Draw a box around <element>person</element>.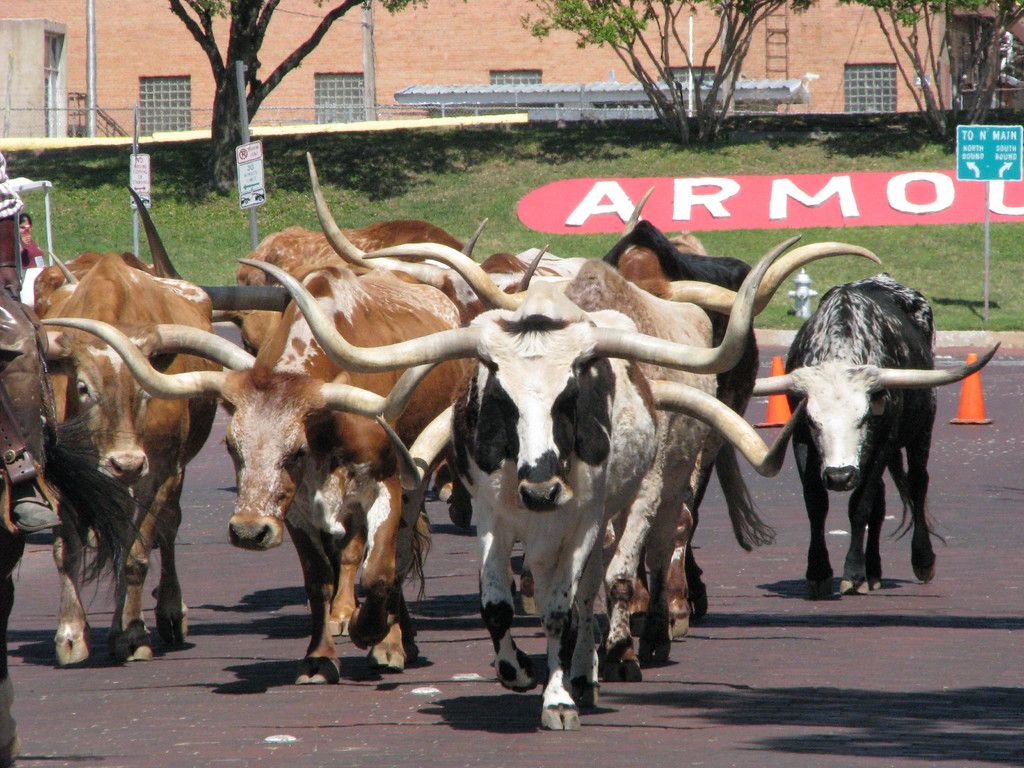
bbox=[0, 151, 60, 532].
